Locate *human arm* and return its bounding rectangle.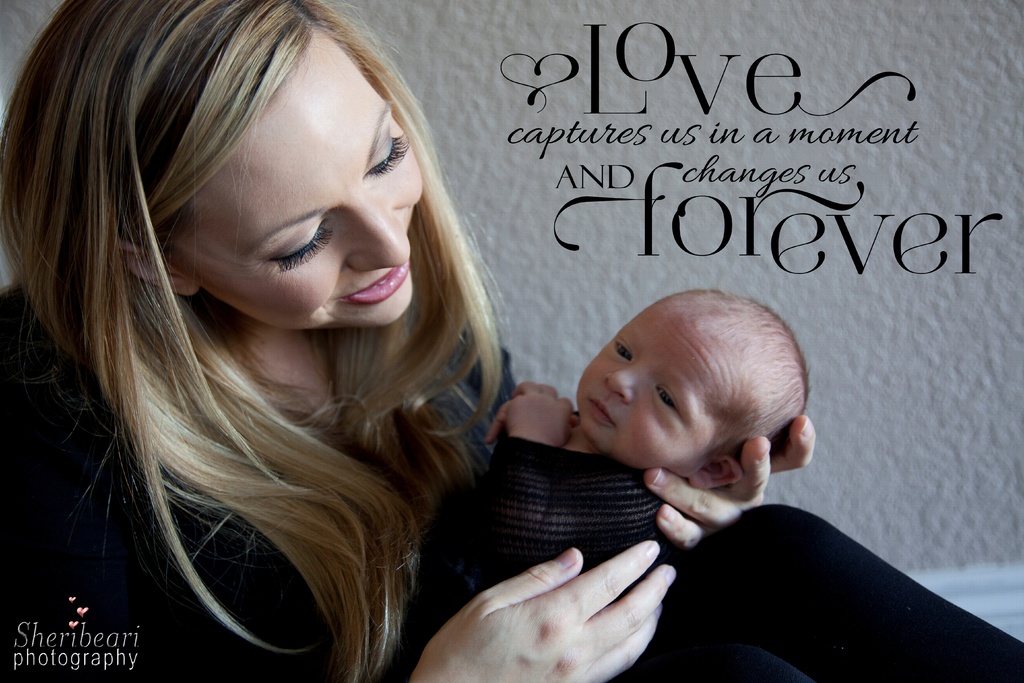
BBox(636, 408, 818, 550).
